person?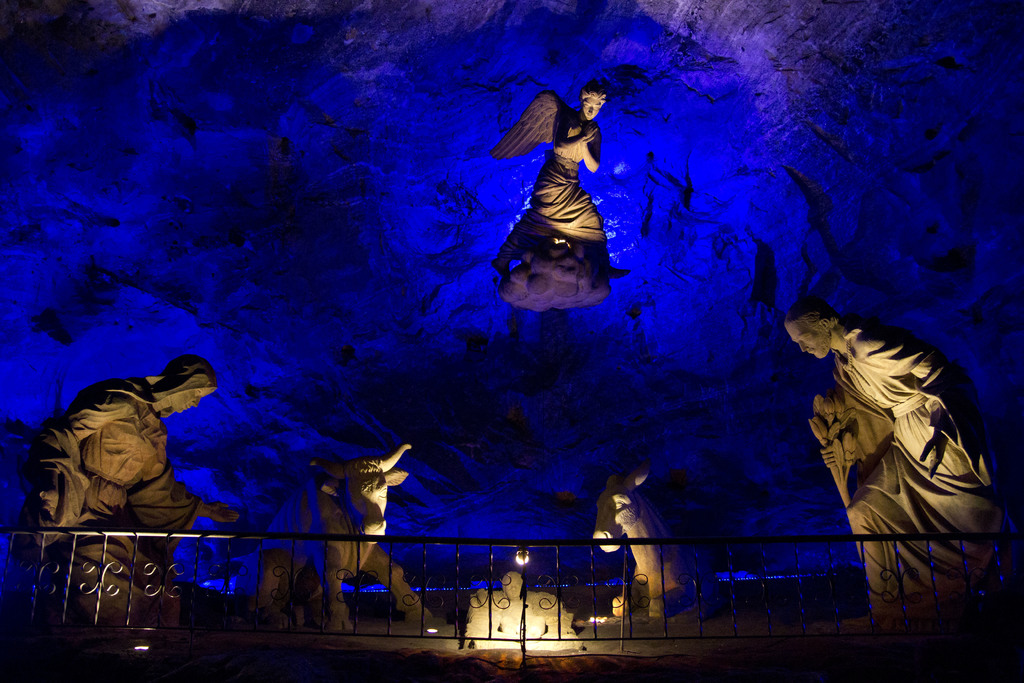
bbox=(0, 353, 243, 636)
